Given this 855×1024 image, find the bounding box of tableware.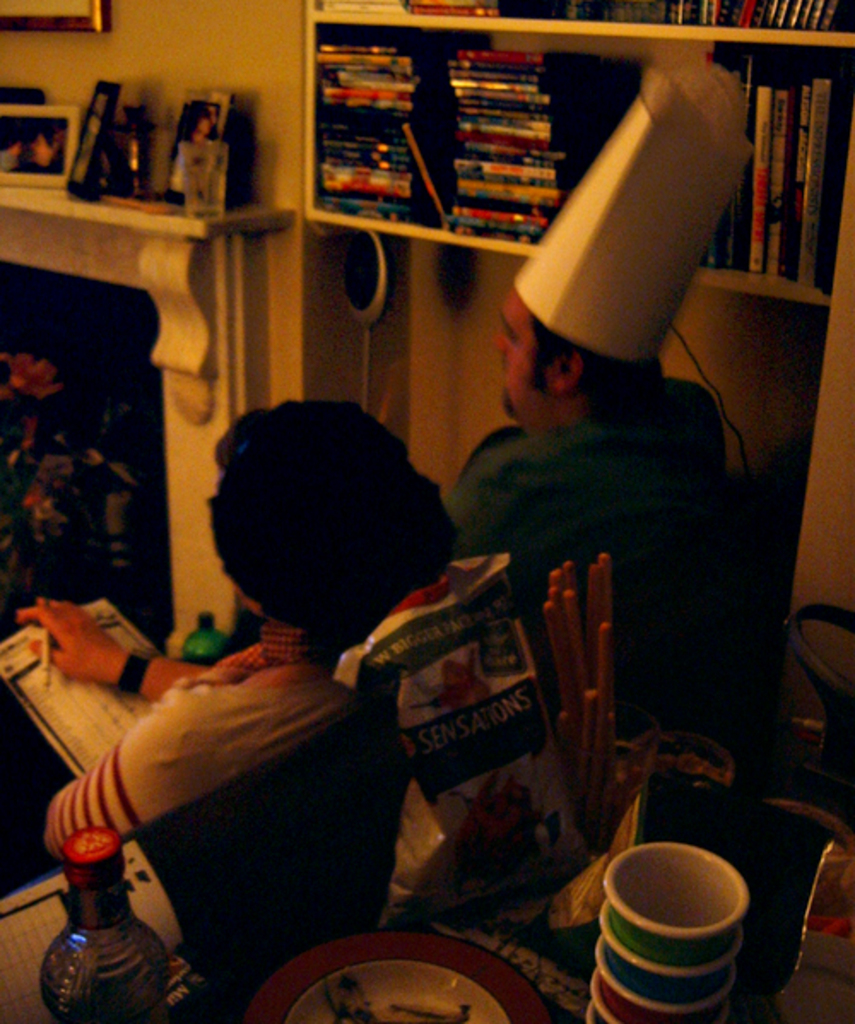
<region>243, 930, 552, 1022</region>.
